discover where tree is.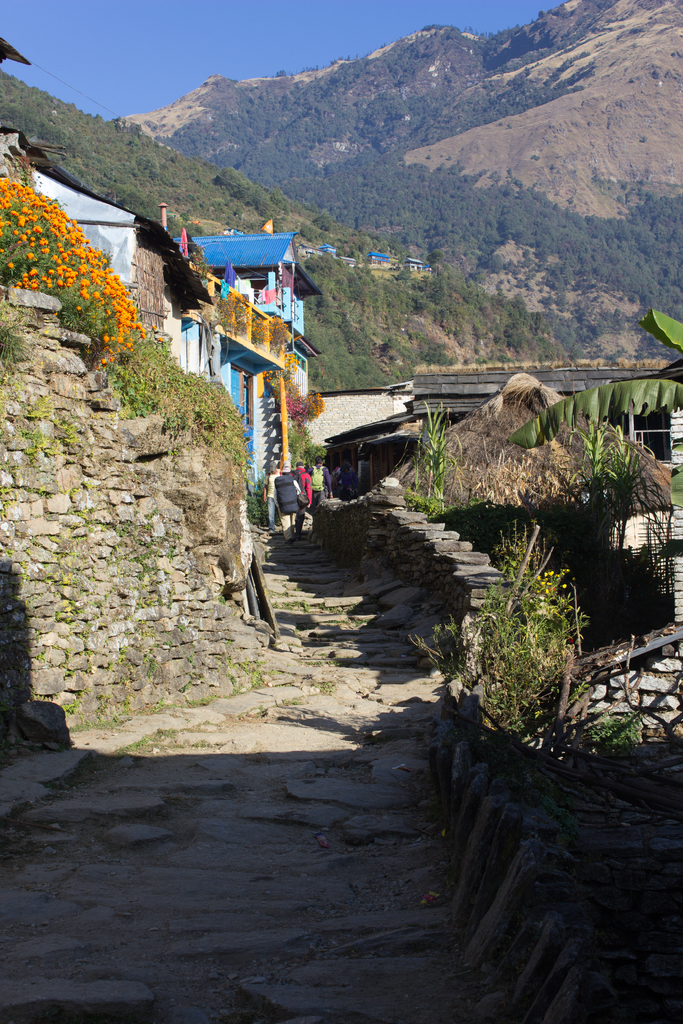
Discovered at crop(579, 420, 666, 598).
